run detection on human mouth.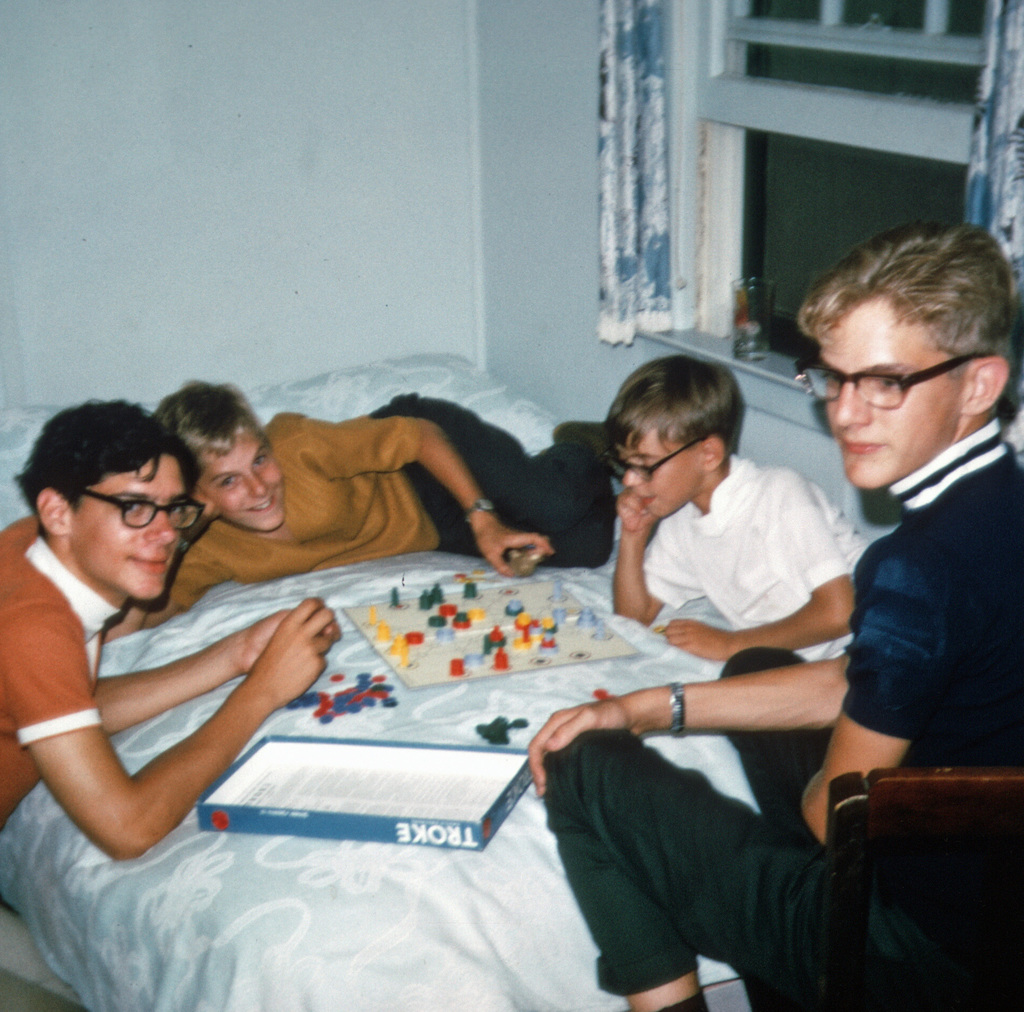
Result: <region>837, 431, 879, 453</region>.
